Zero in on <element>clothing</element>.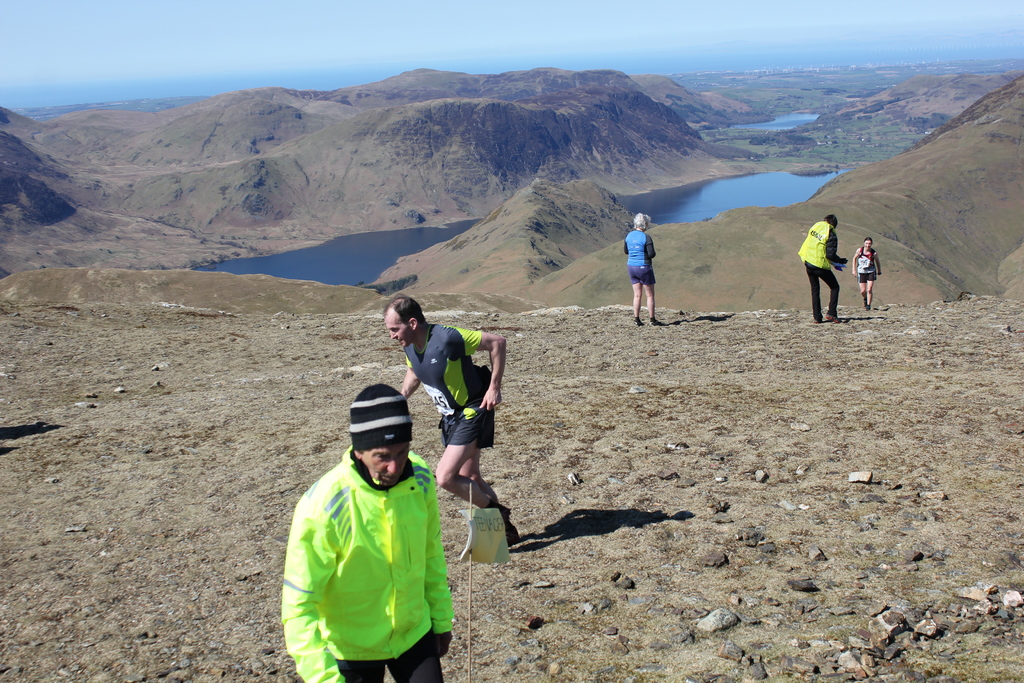
Zeroed in: Rect(855, 248, 875, 295).
